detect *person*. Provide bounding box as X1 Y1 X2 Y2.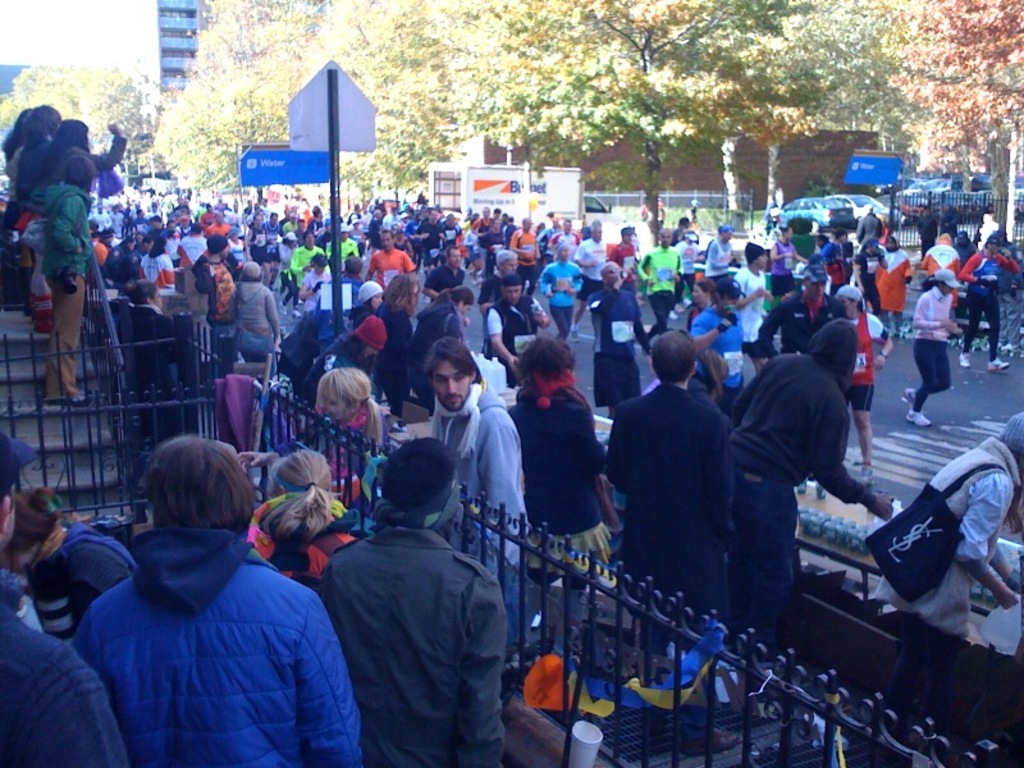
355 278 383 321.
